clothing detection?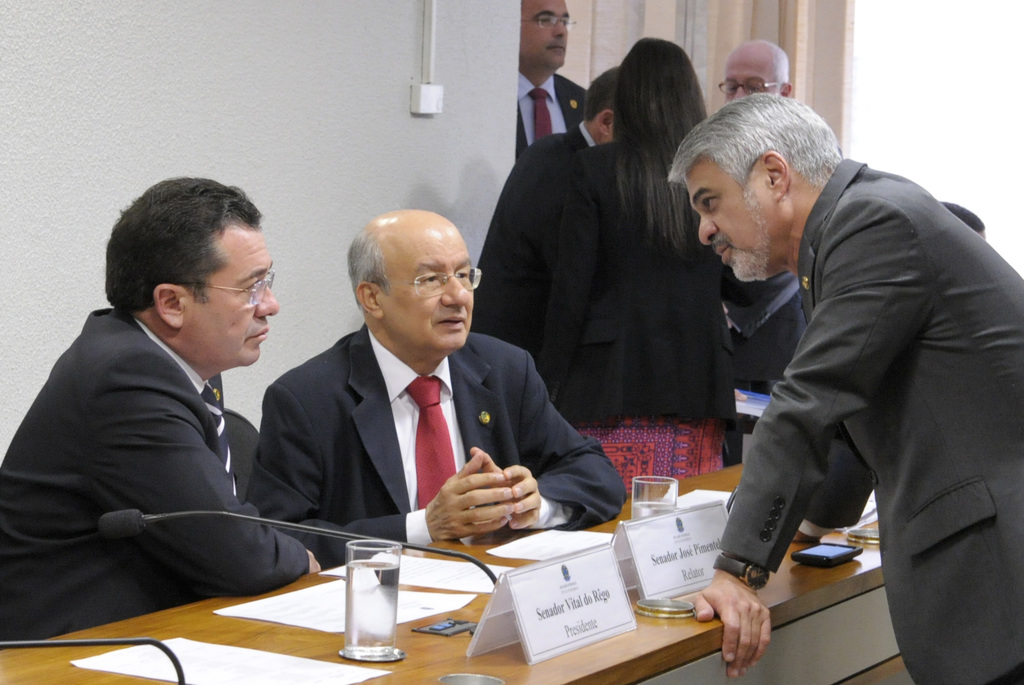
rect(563, 143, 737, 435)
